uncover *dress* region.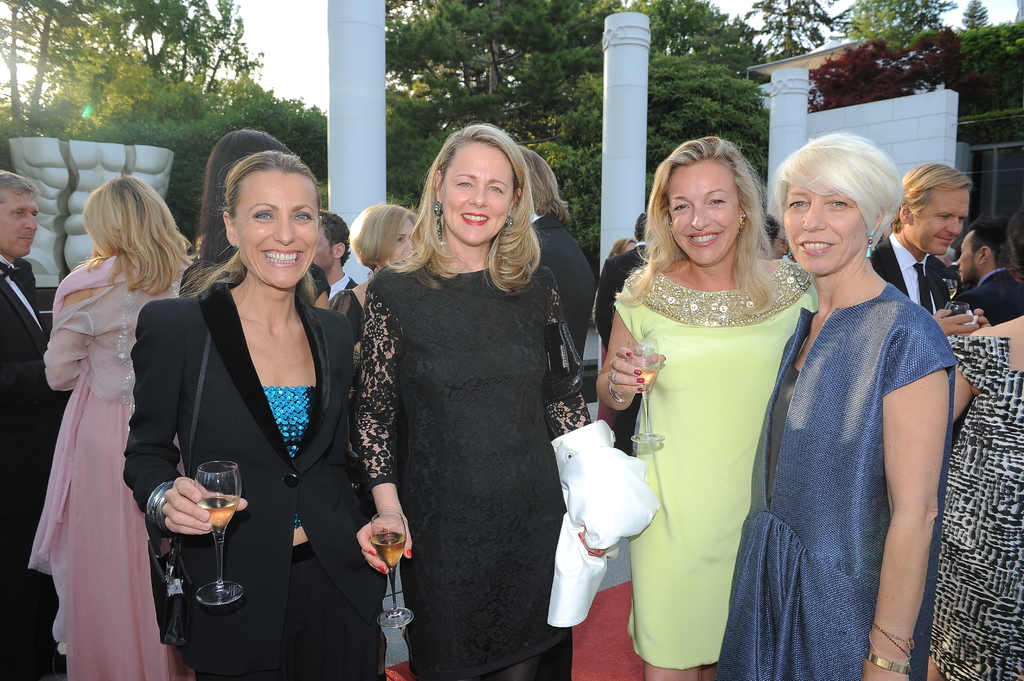
Uncovered: [352,271,591,680].
